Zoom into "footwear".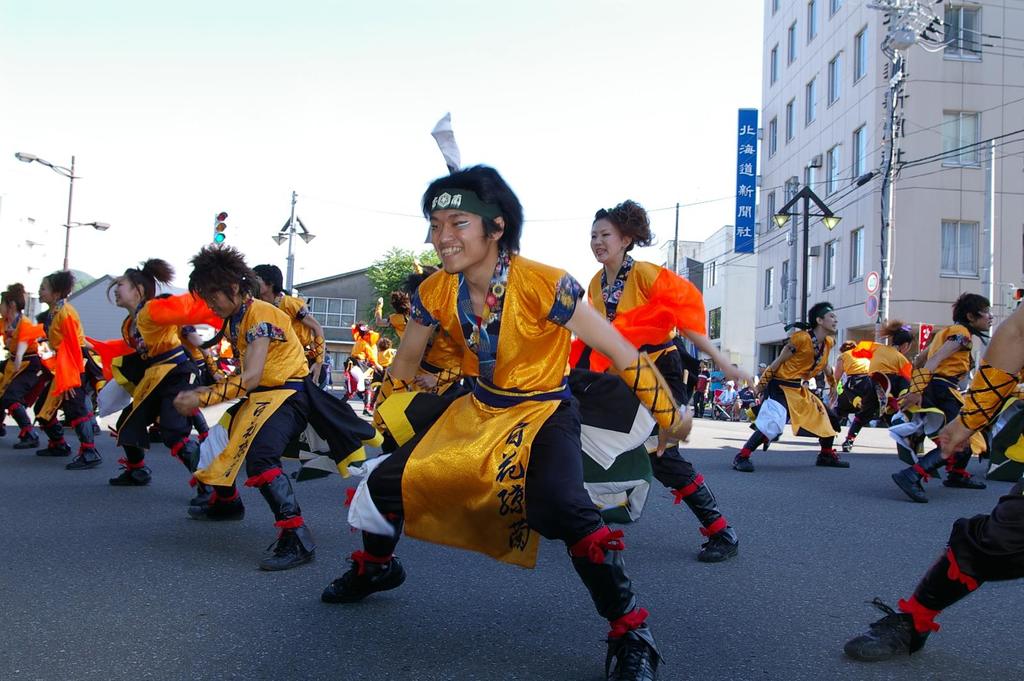
Zoom target: box=[845, 599, 933, 663].
